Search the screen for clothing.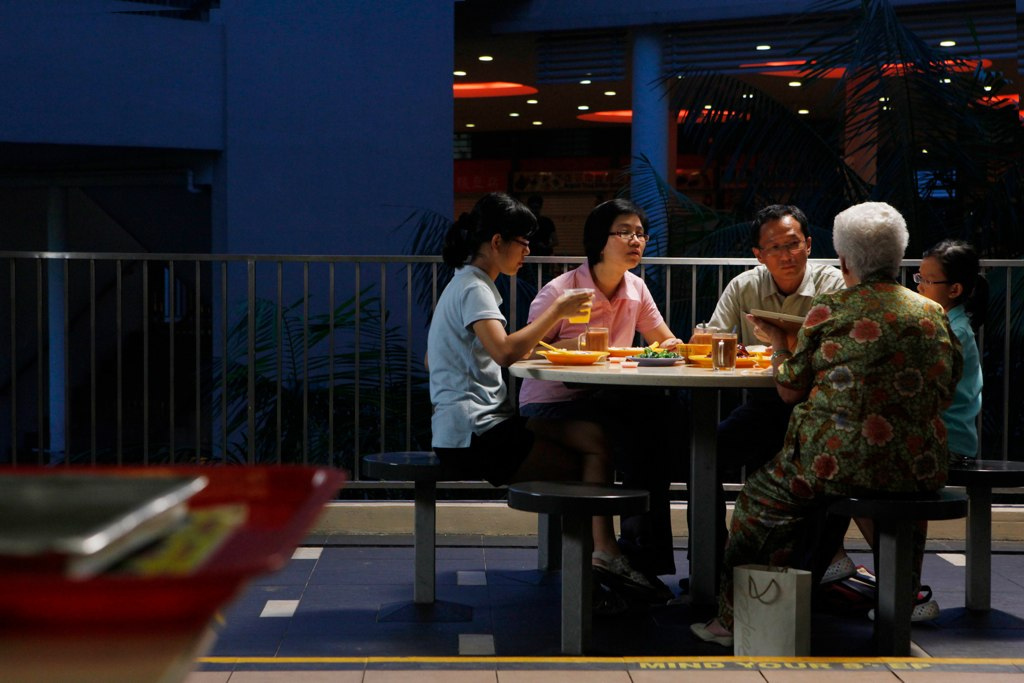
Found at {"x1": 700, "y1": 260, "x2": 842, "y2": 349}.
